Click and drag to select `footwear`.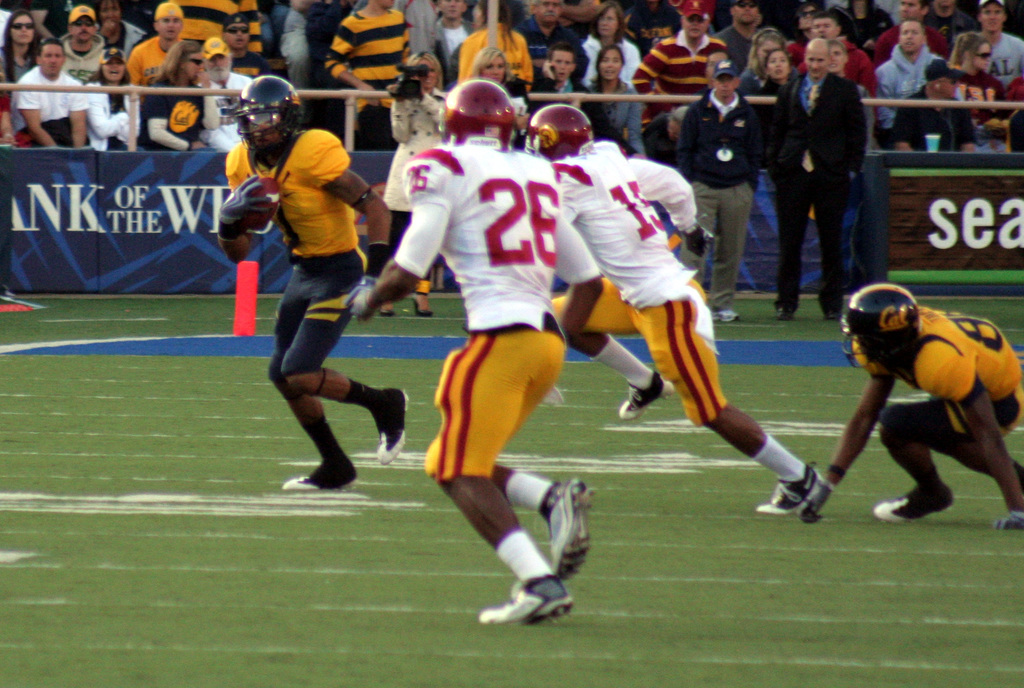
Selection: locate(551, 474, 596, 582).
